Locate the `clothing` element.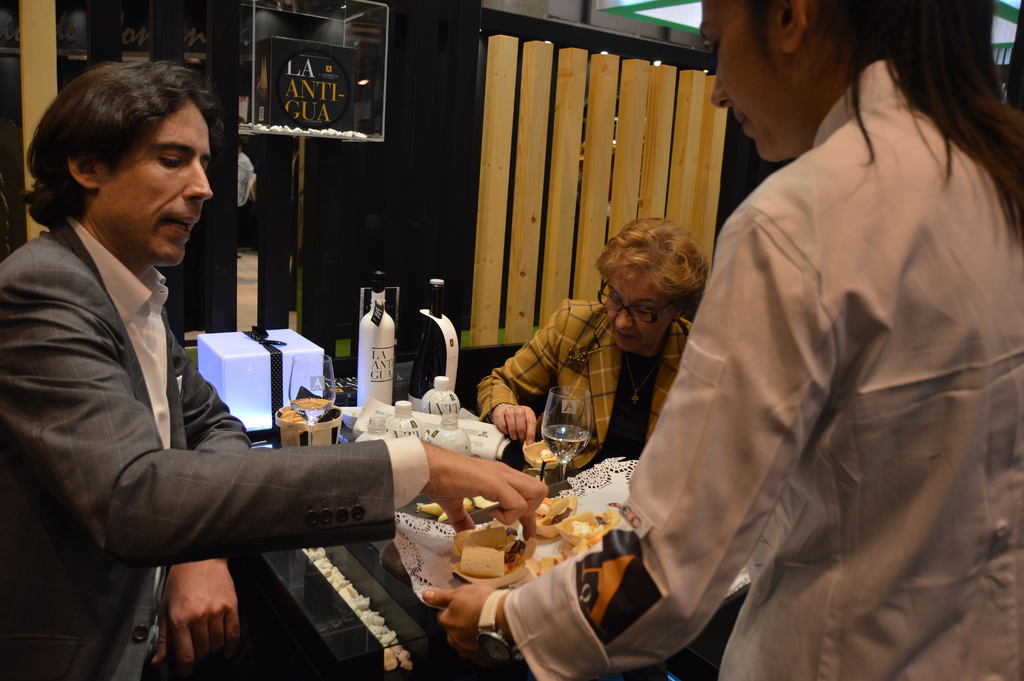
Element bbox: 0/219/431/680.
